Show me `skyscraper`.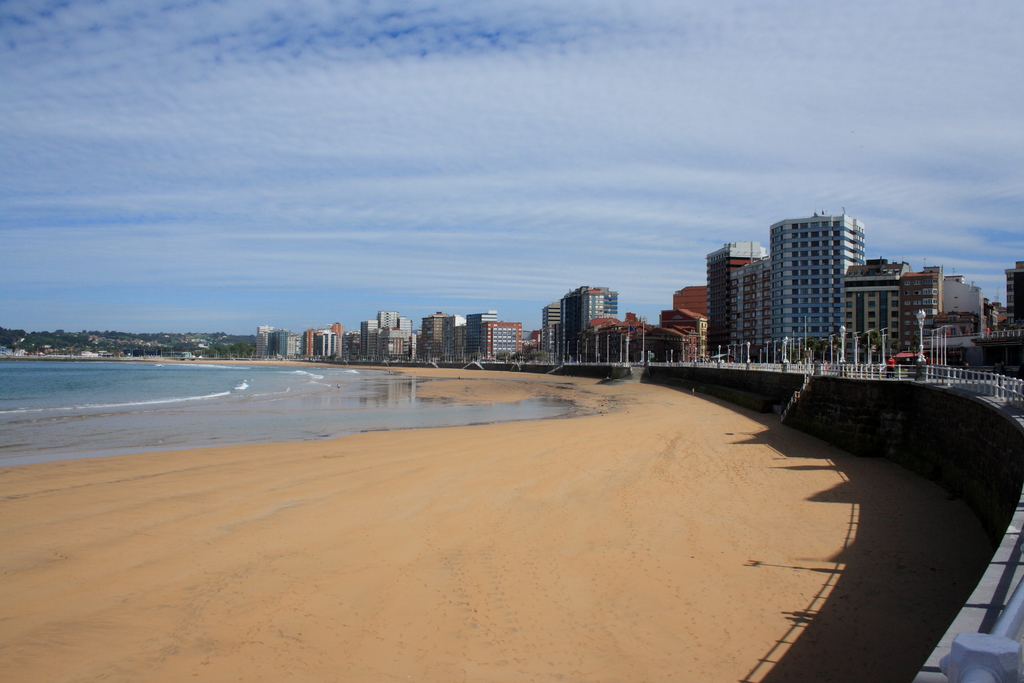
`skyscraper` is here: x1=424 y1=309 x2=520 y2=365.
